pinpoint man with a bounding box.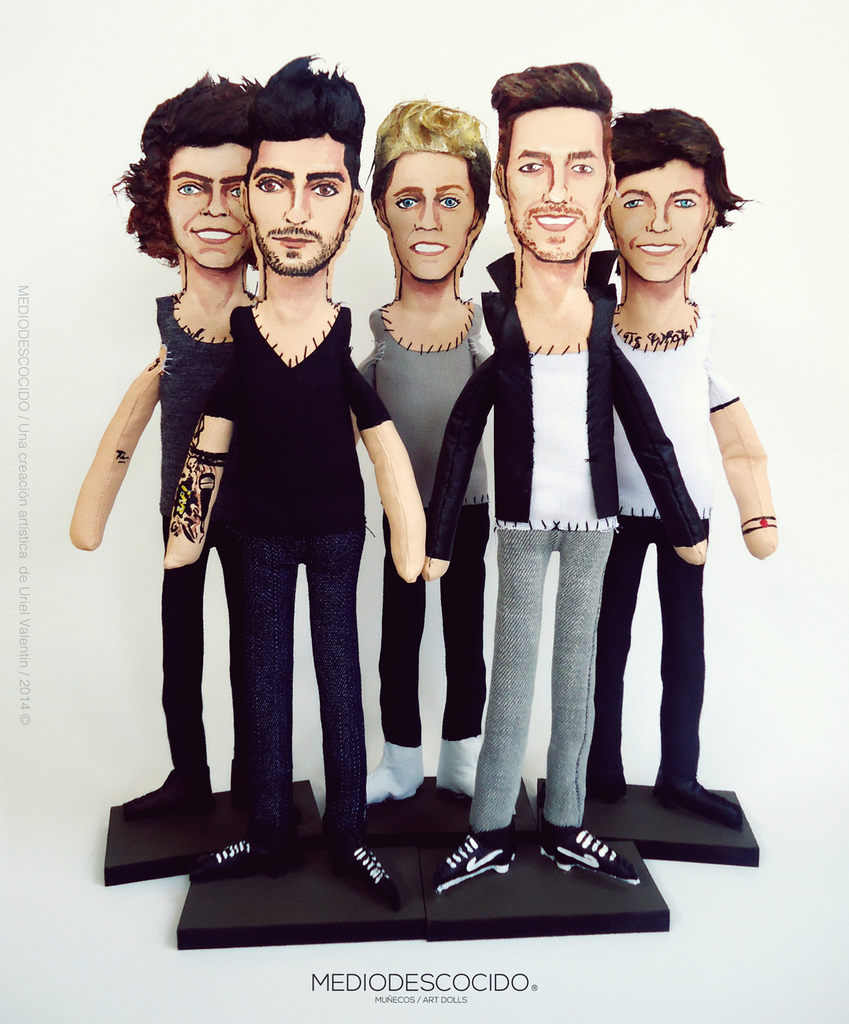
bbox=(158, 52, 426, 918).
